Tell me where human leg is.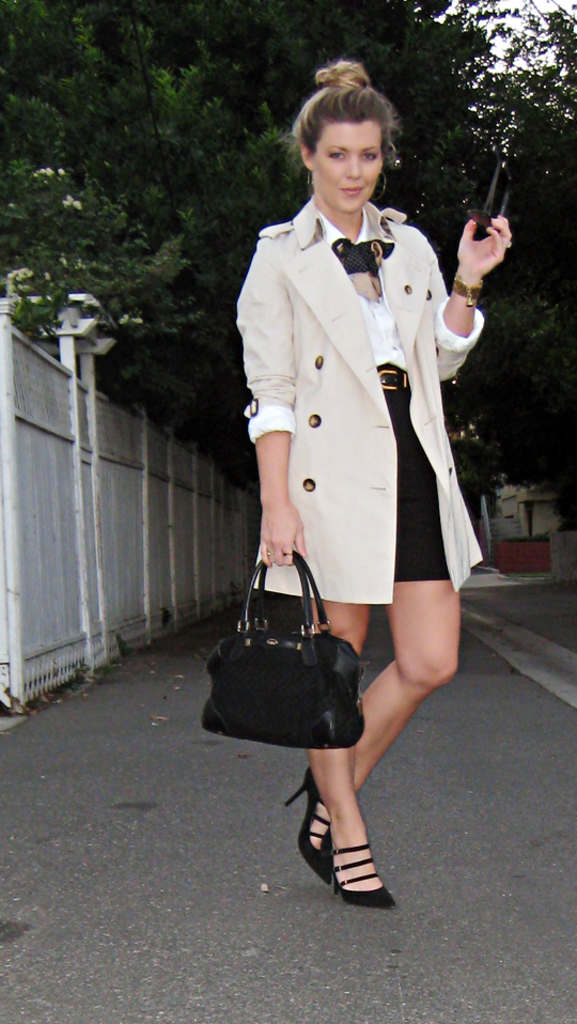
human leg is at l=307, t=407, r=390, b=911.
